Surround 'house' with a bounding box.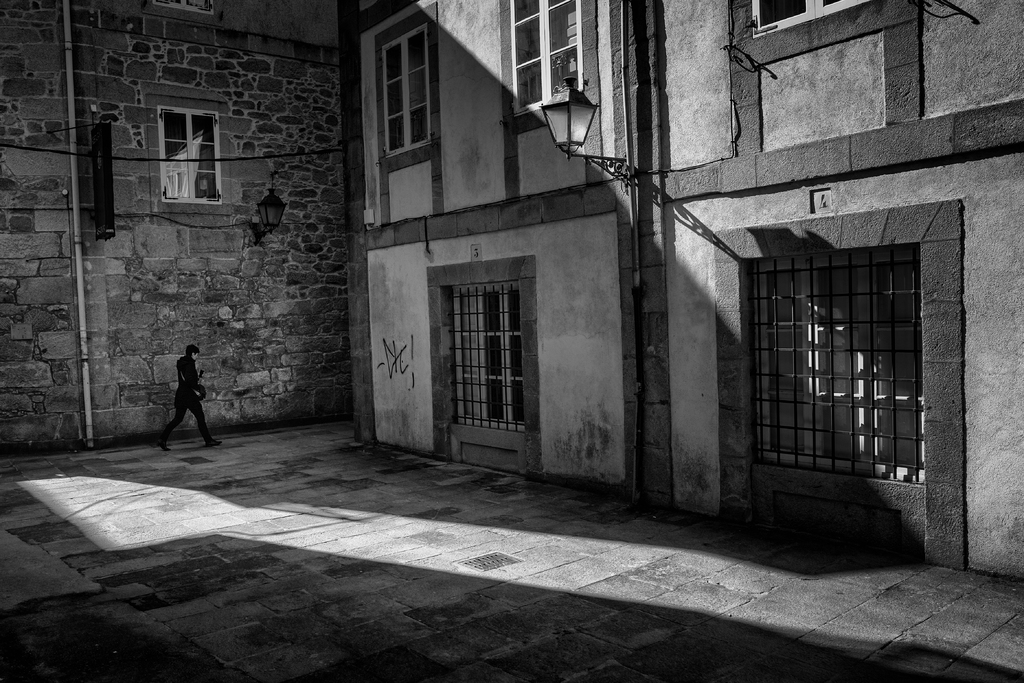
pyautogui.locateOnScreen(0, 0, 1023, 580).
